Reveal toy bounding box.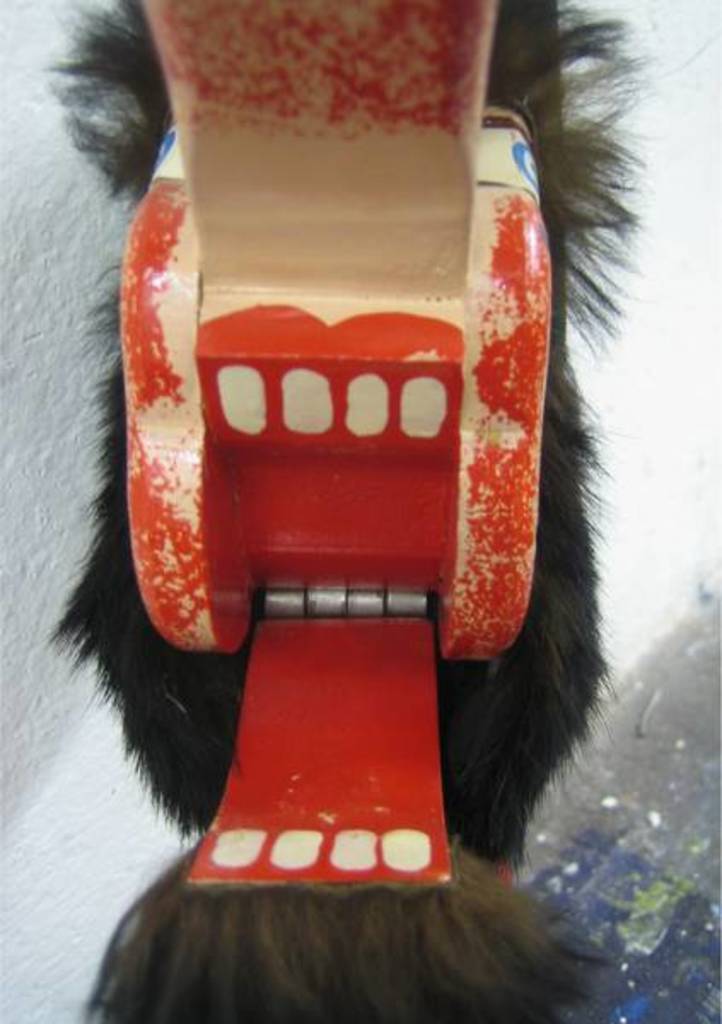
Revealed: <region>36, 0, 720, 1021</region>.
